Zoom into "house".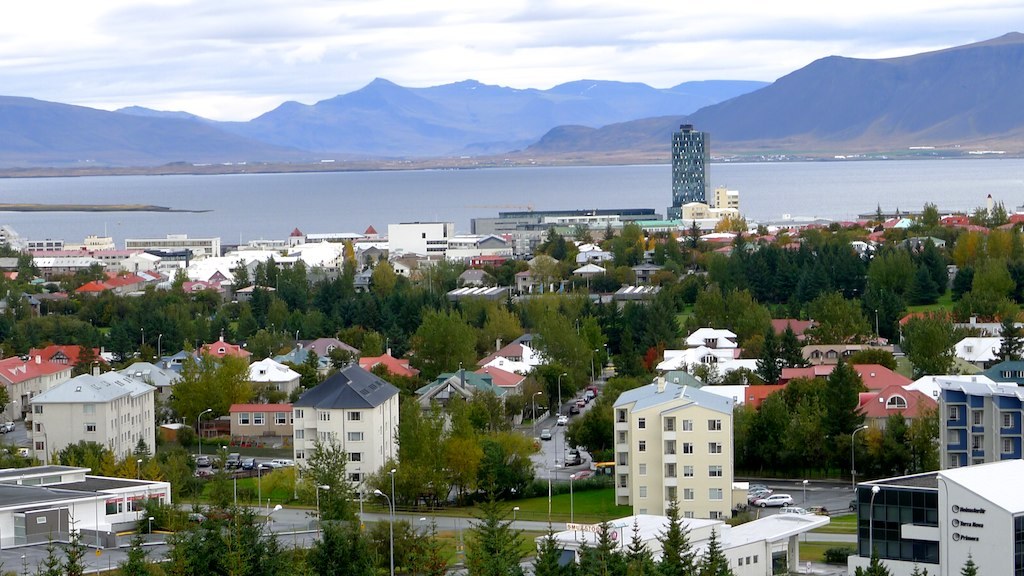
Zoom target: 609 365 701 511.
